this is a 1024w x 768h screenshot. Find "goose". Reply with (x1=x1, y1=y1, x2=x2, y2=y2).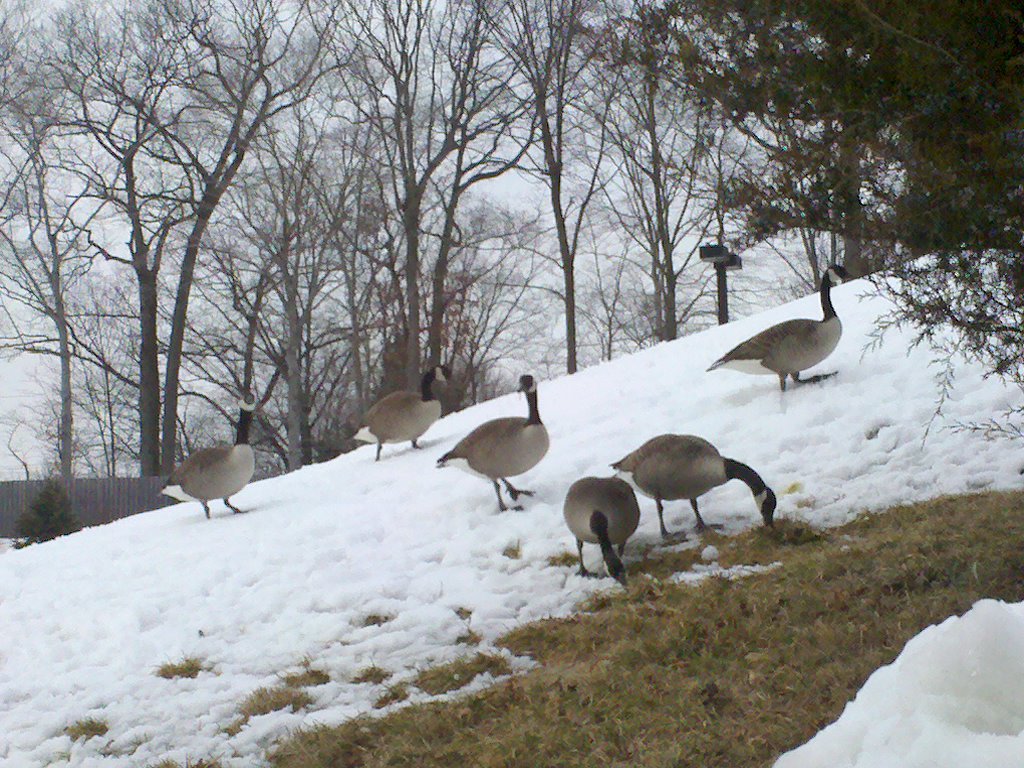
(x1=566, y1=474, x2=641, y2=583).
